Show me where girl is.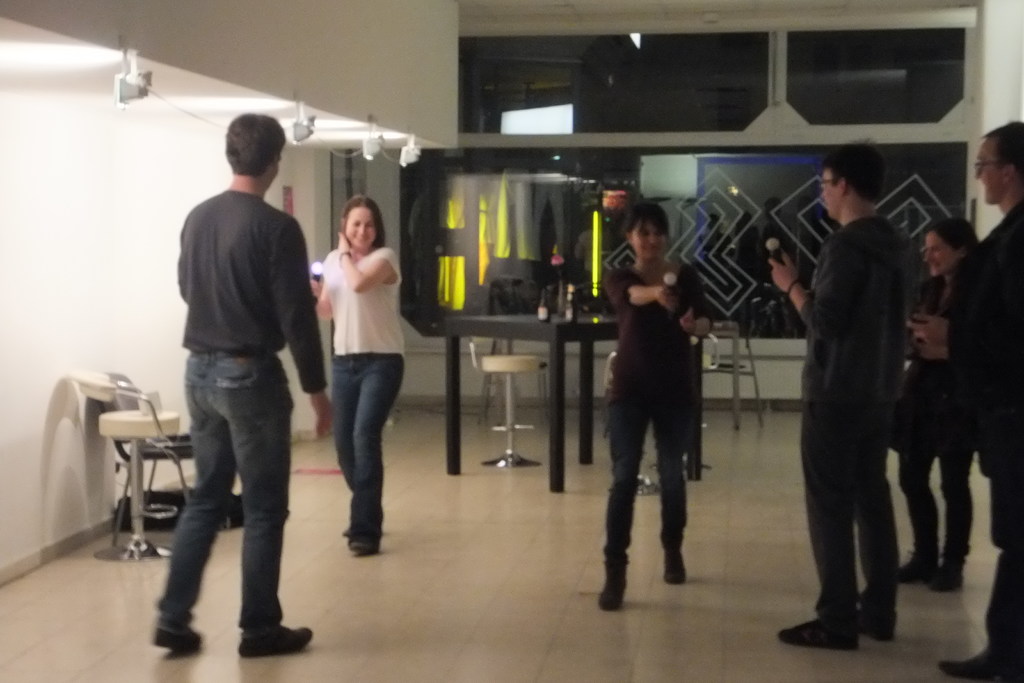
girl is at <bbox>596, 200, 717, 609</bbox>.
